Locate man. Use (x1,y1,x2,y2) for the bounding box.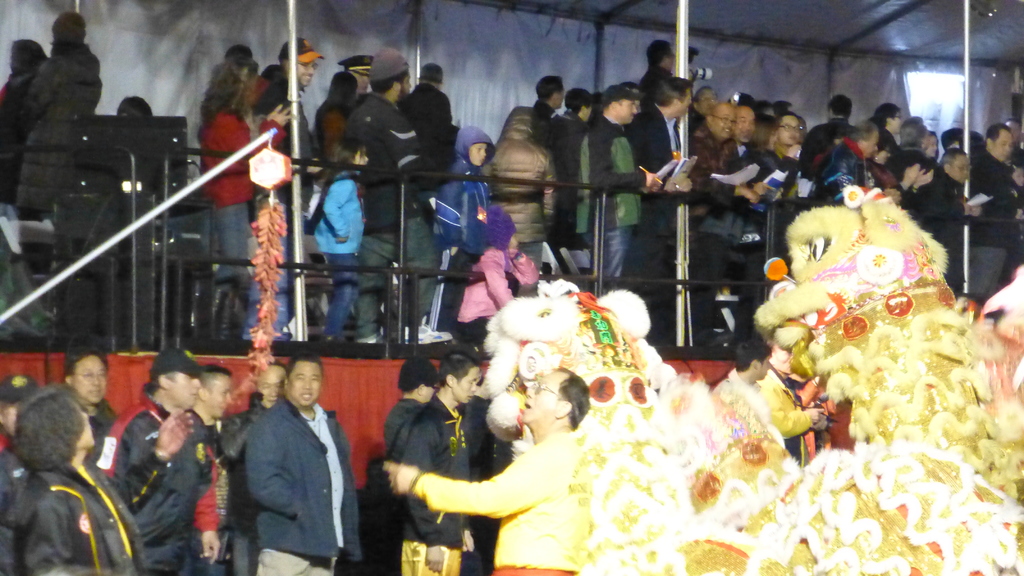
(526,77,566,134).
